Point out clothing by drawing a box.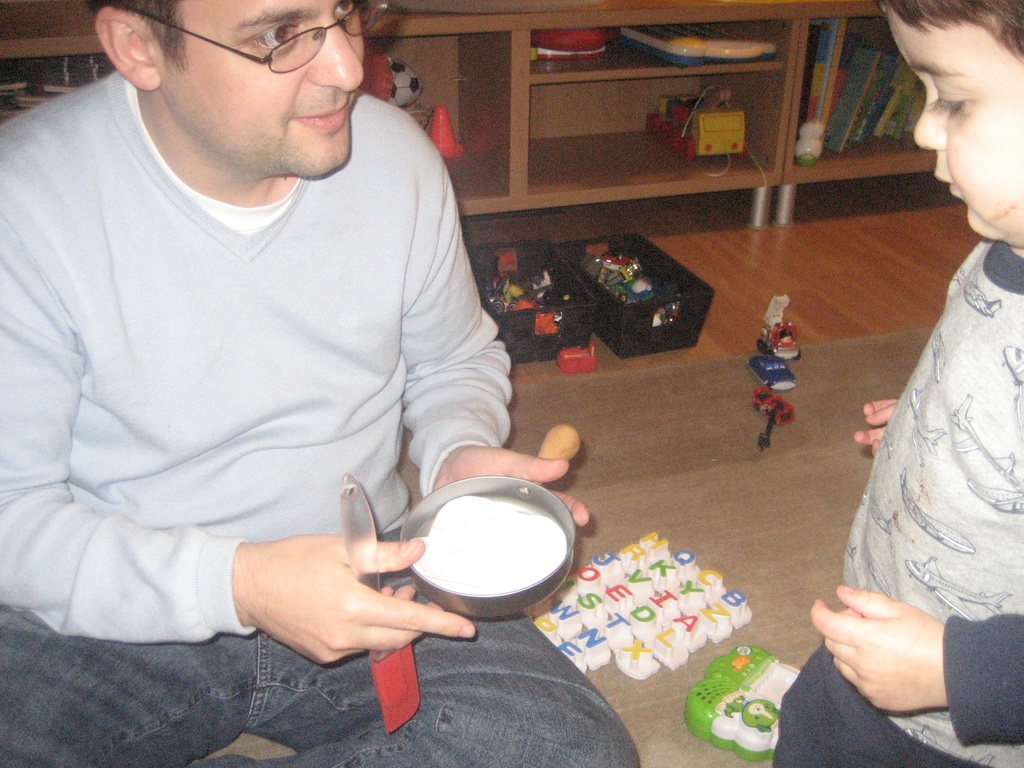
(left=774, top=241, right=1023, bottom=767).
